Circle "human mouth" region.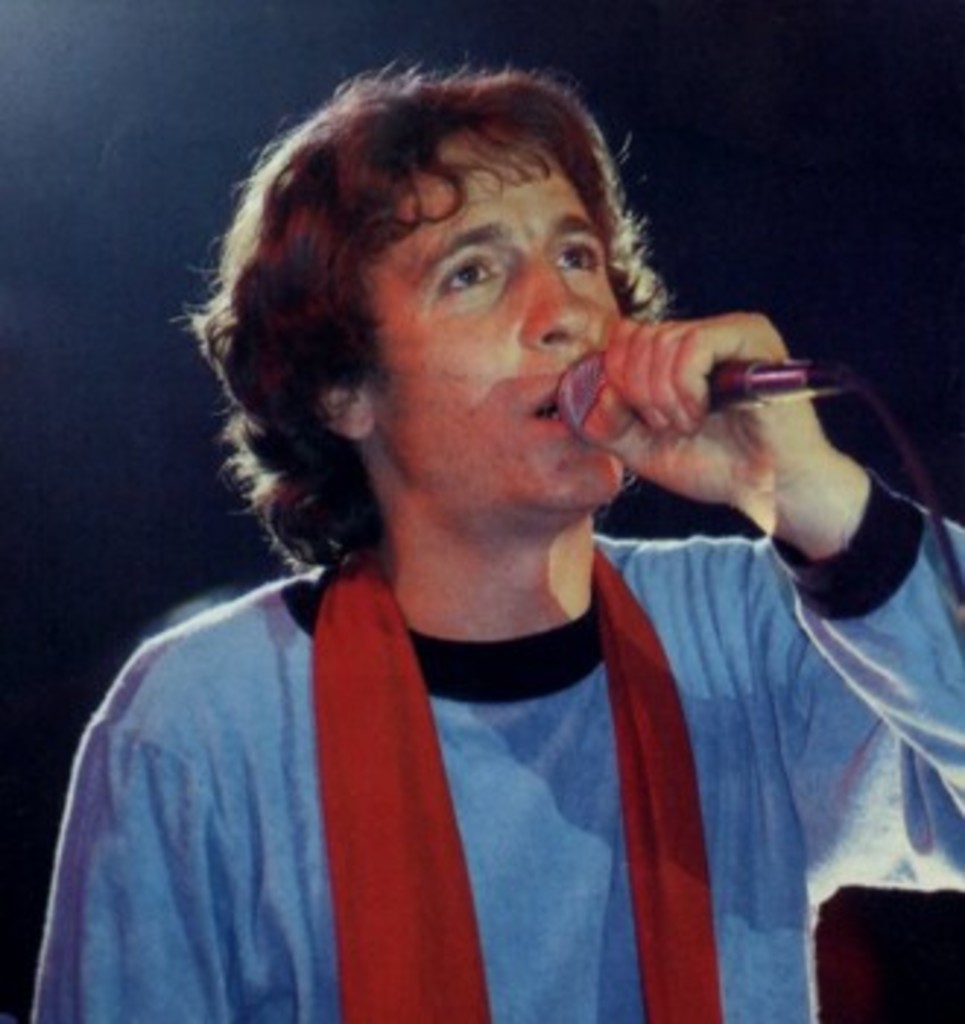
Region: Rect(532, 389, 564, 433).
